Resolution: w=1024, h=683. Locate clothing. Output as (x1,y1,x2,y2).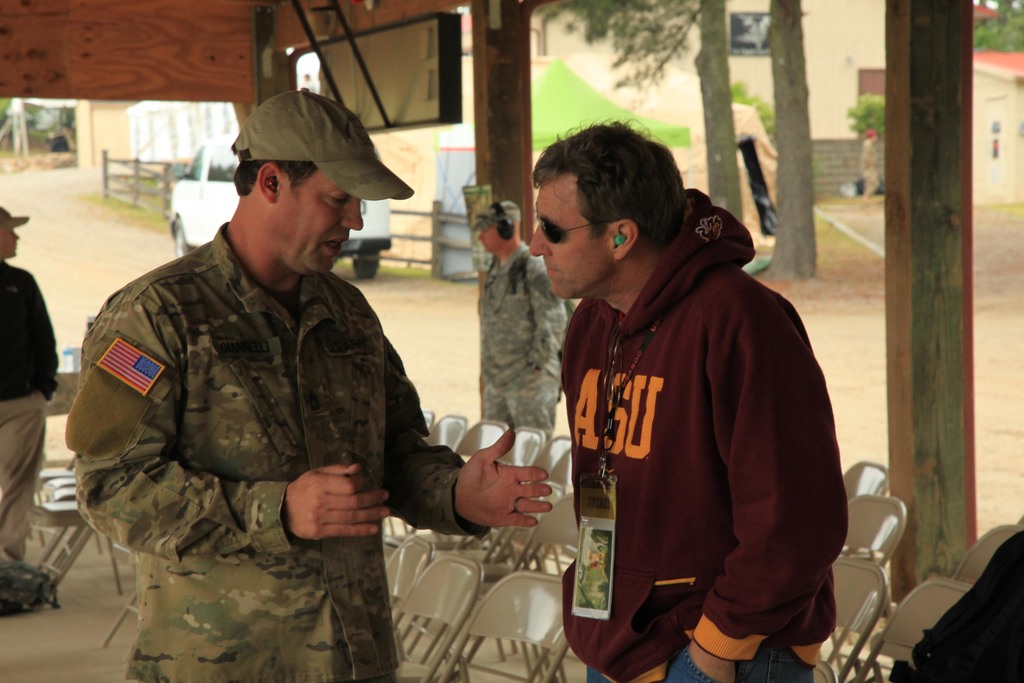
(480,250,579,461).
